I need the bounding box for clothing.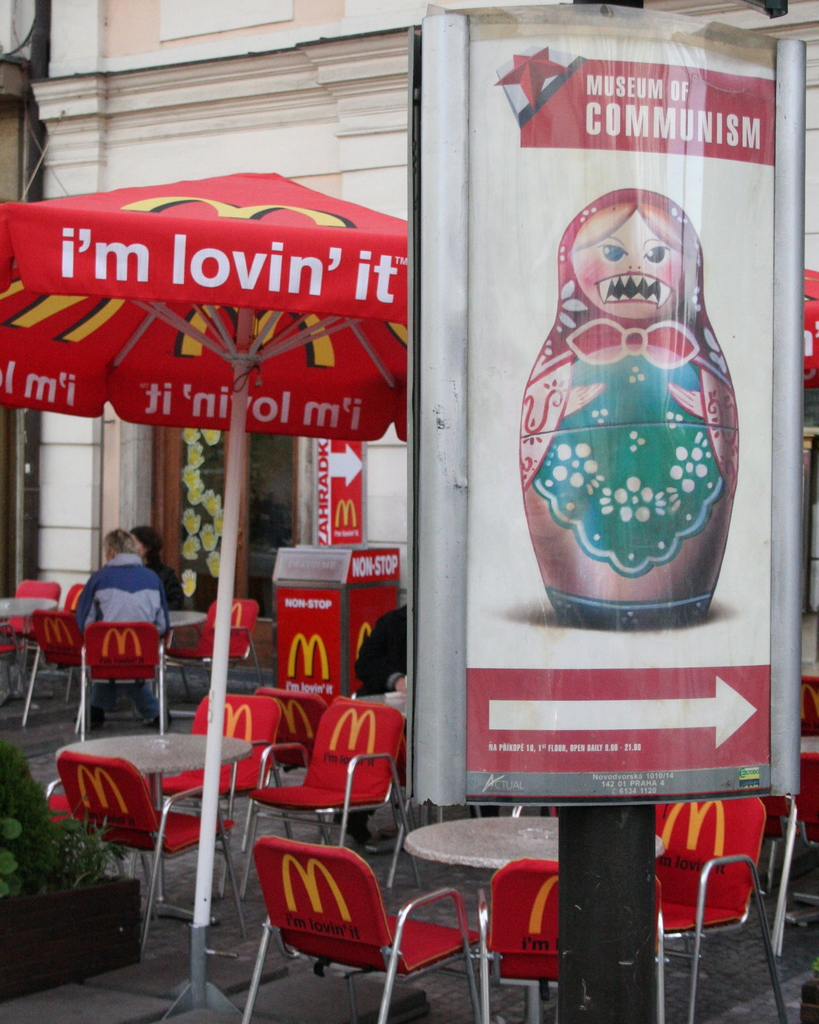
Here it is: (343,604,414,832).
